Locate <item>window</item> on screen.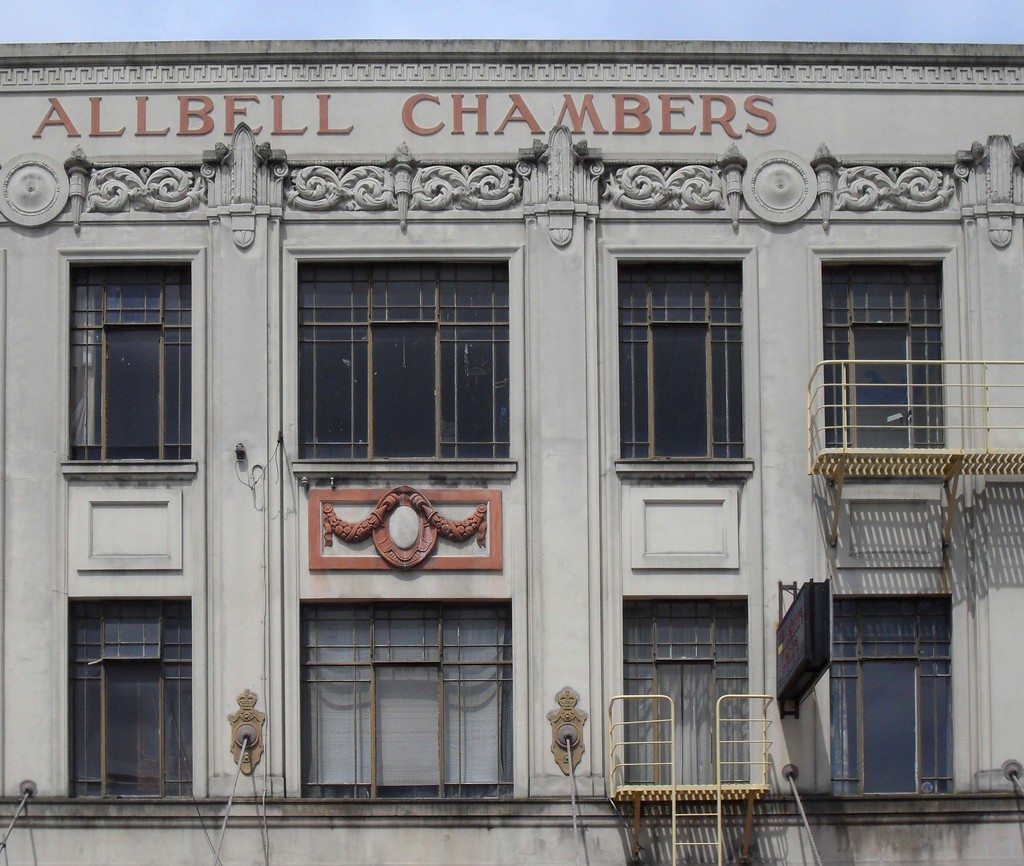
On screen at 802,234,959,466.
